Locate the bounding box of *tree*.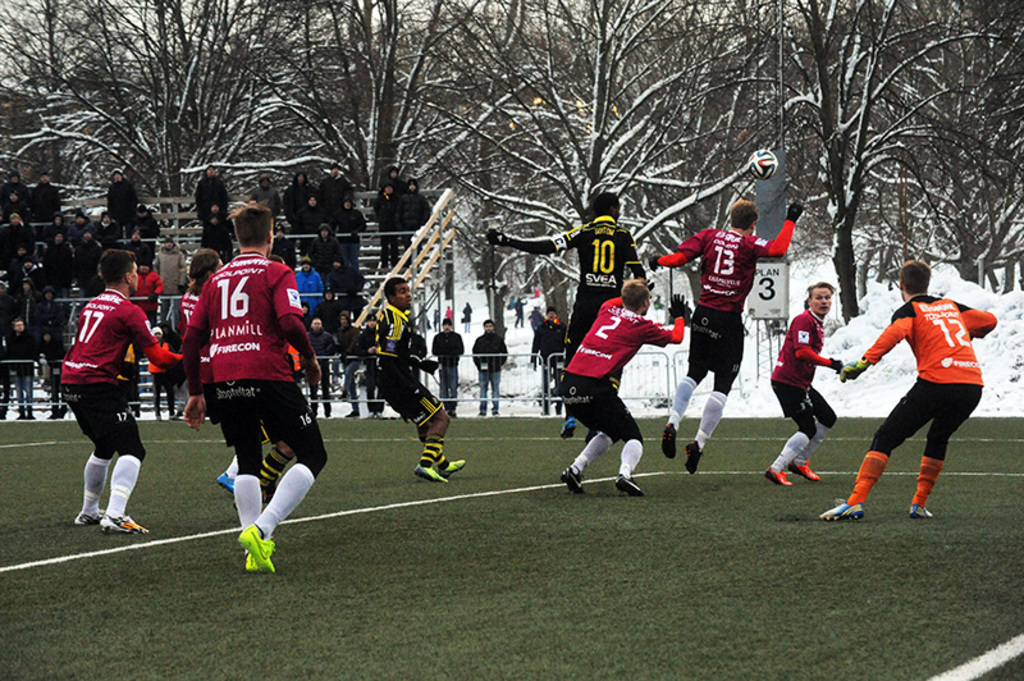
Bounding box: 639:0:859:289.
